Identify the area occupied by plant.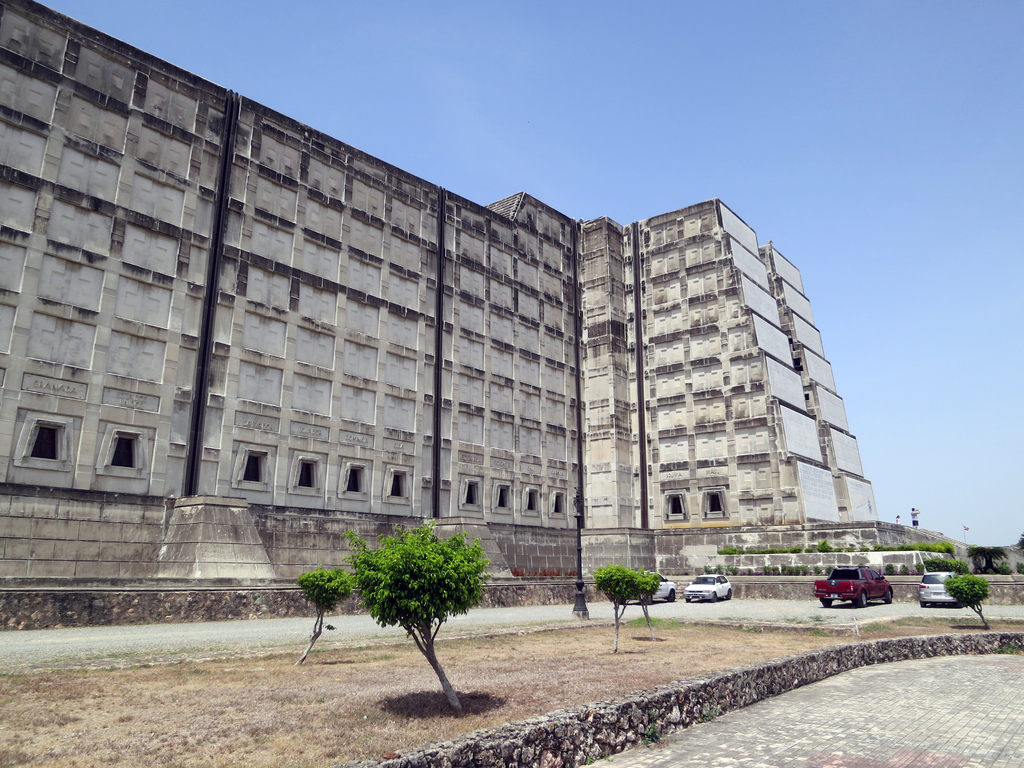
Area: [882, 566, 891, 575].
